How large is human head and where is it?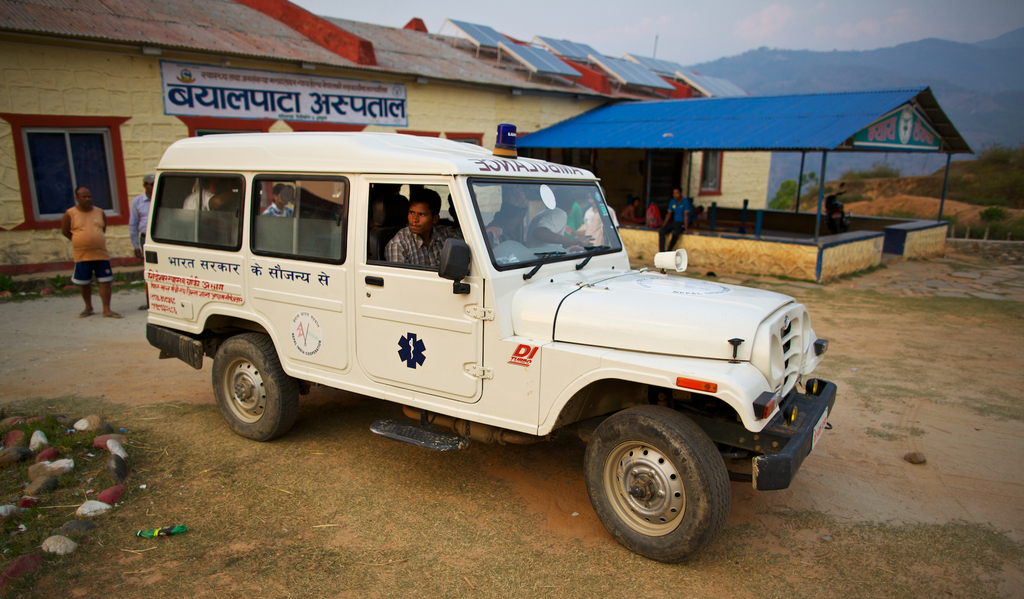
Bounding box: x1=76 y1=187 x2=89 y2=209.
